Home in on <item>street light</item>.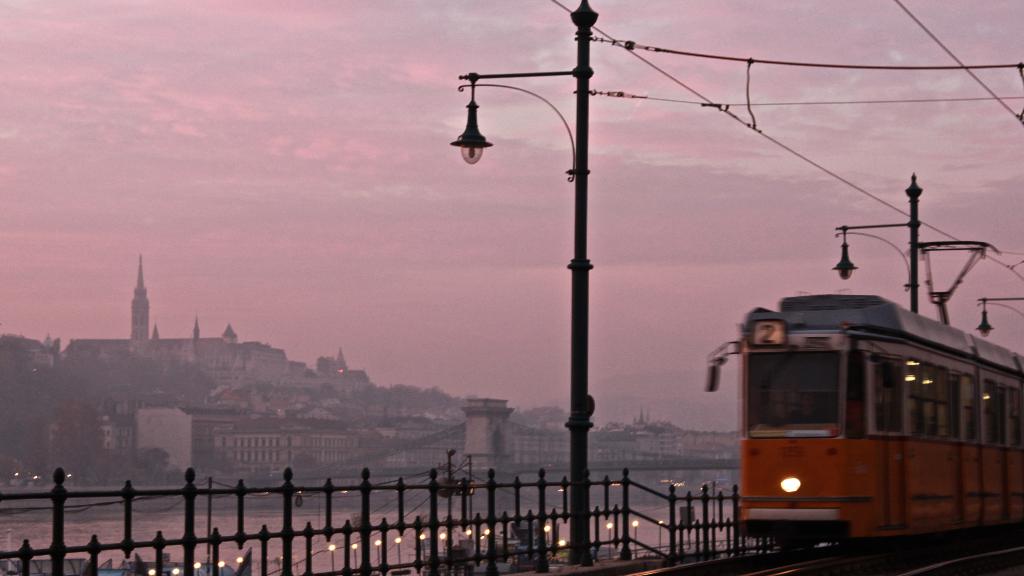
Homed in at 444:0:599:575.
